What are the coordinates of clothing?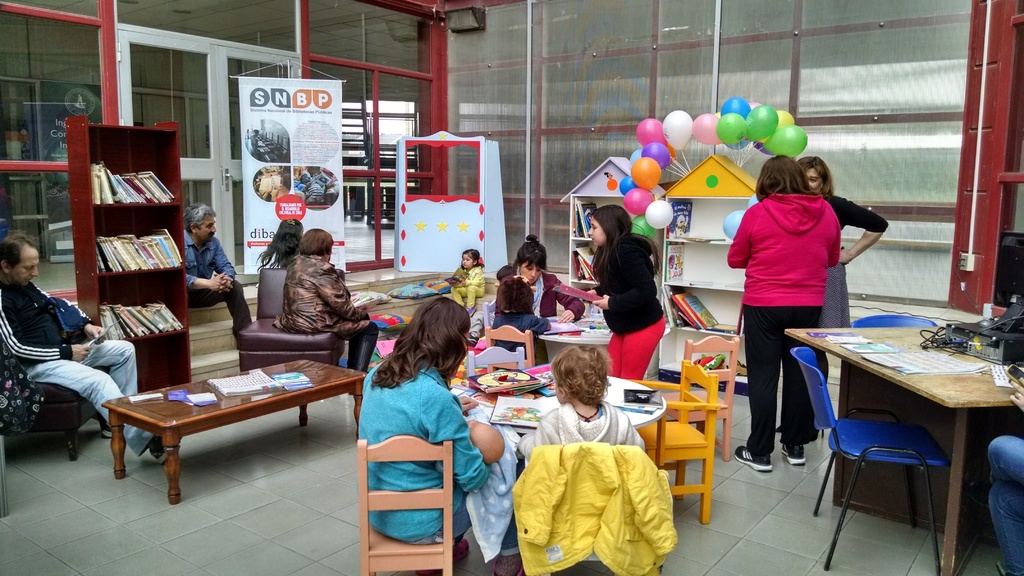
0 280 155 458.
